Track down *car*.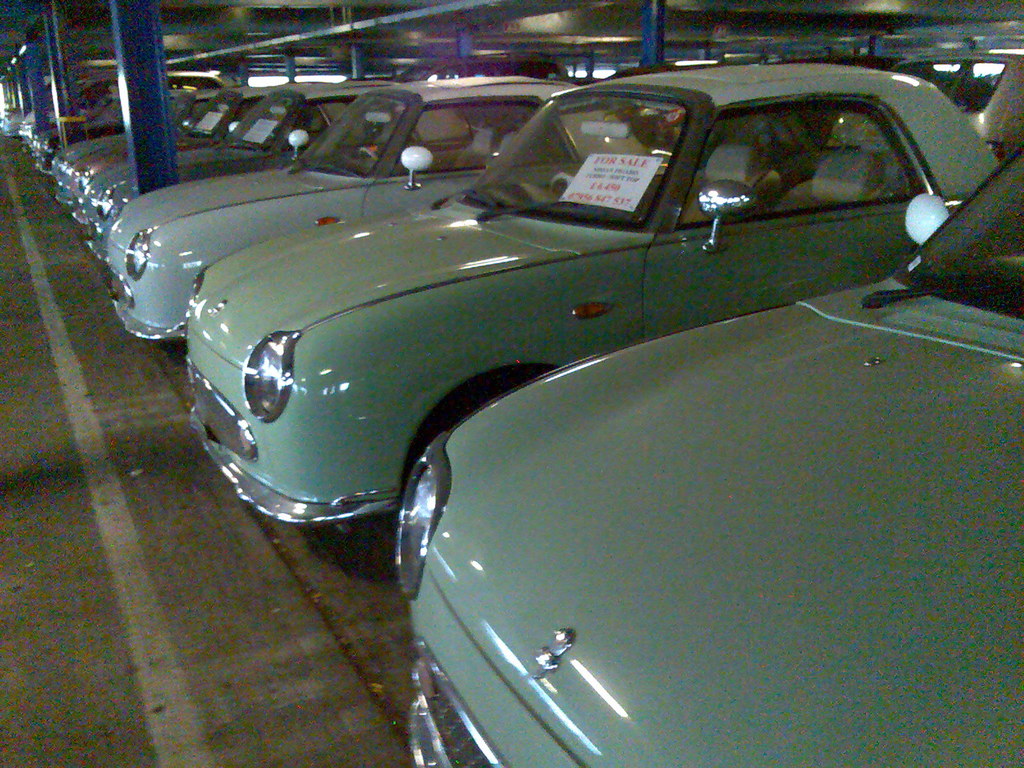
Tracked to pyautogui.locateOnScreen(103, 73, 661, 343).
